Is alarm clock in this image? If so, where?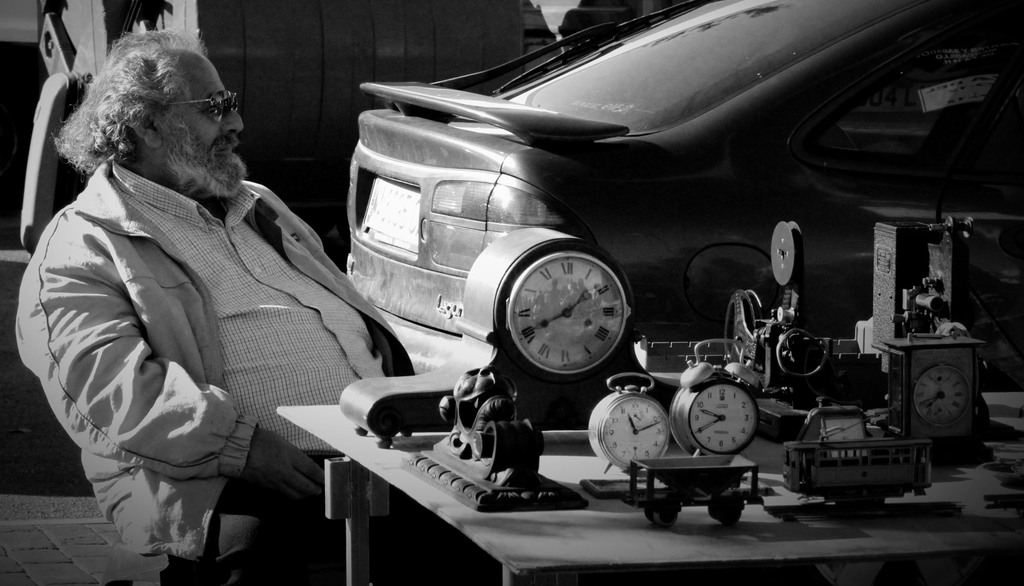
Yes, at (670,361,766,466).
